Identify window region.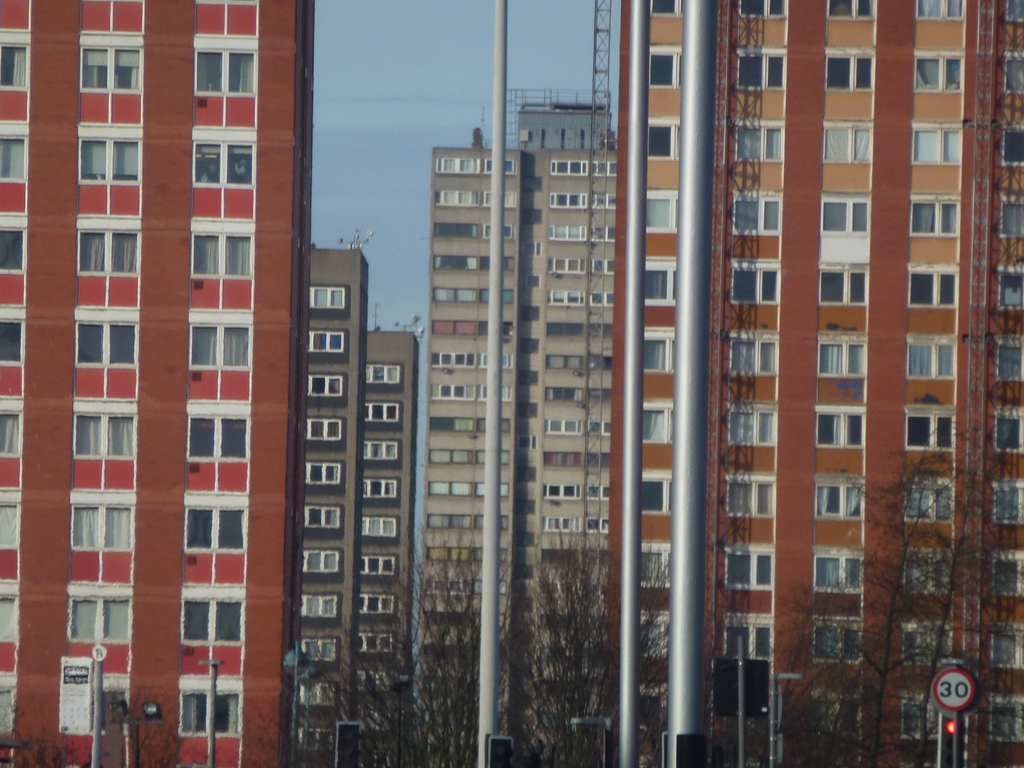
Region: (297, 547, 337, 574).
